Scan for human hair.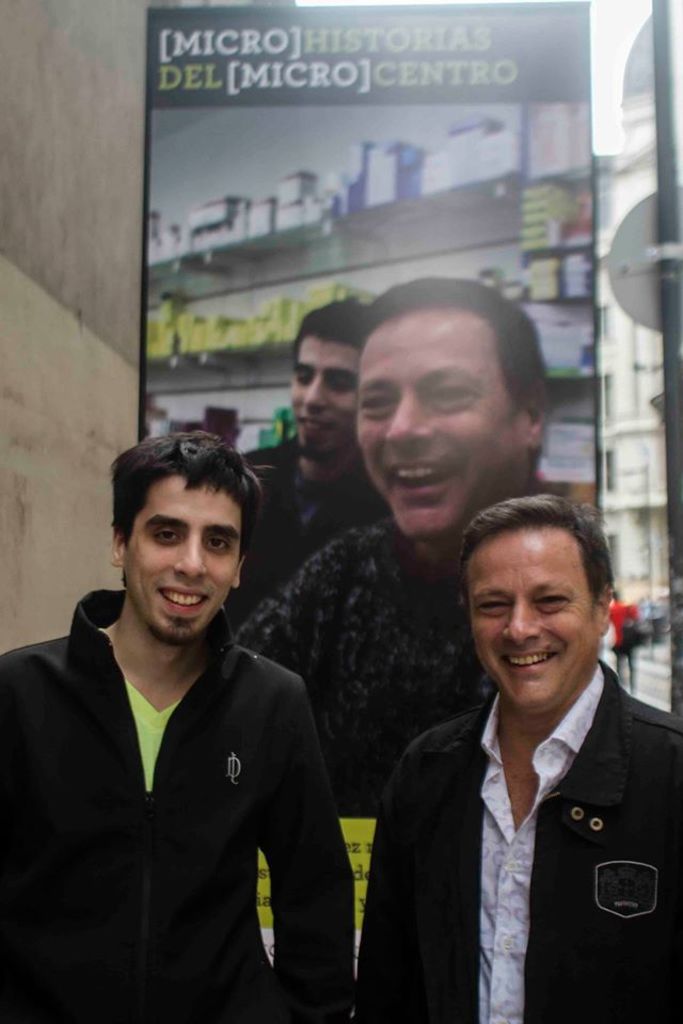
Scan result: bbox=(454, 486, 614, 622).
